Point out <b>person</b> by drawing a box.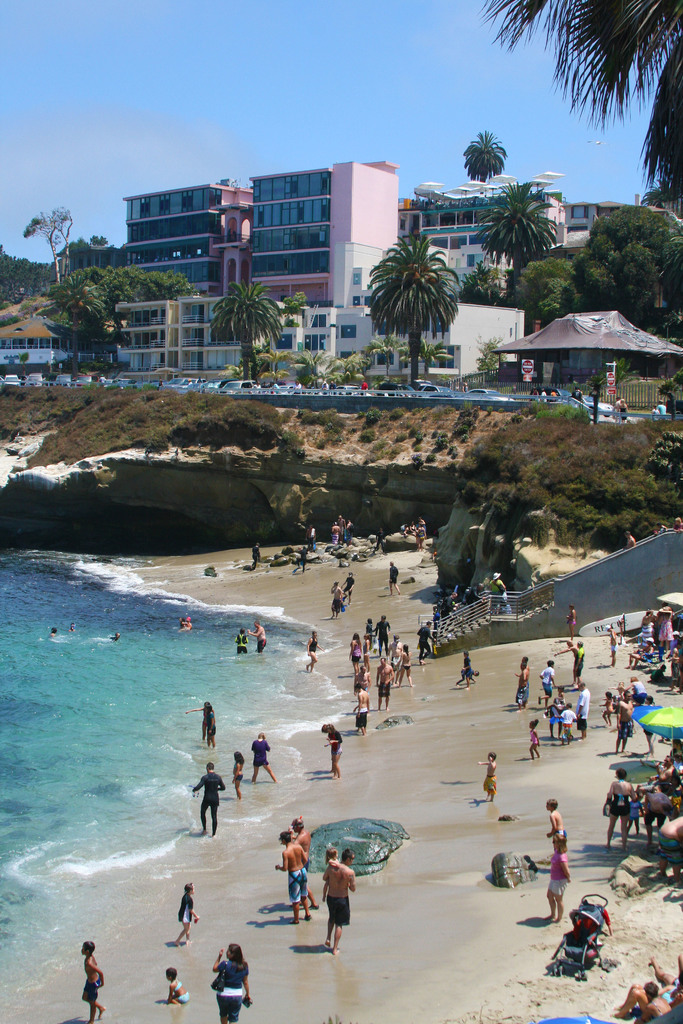
rect(554, 636, 576, 685).
